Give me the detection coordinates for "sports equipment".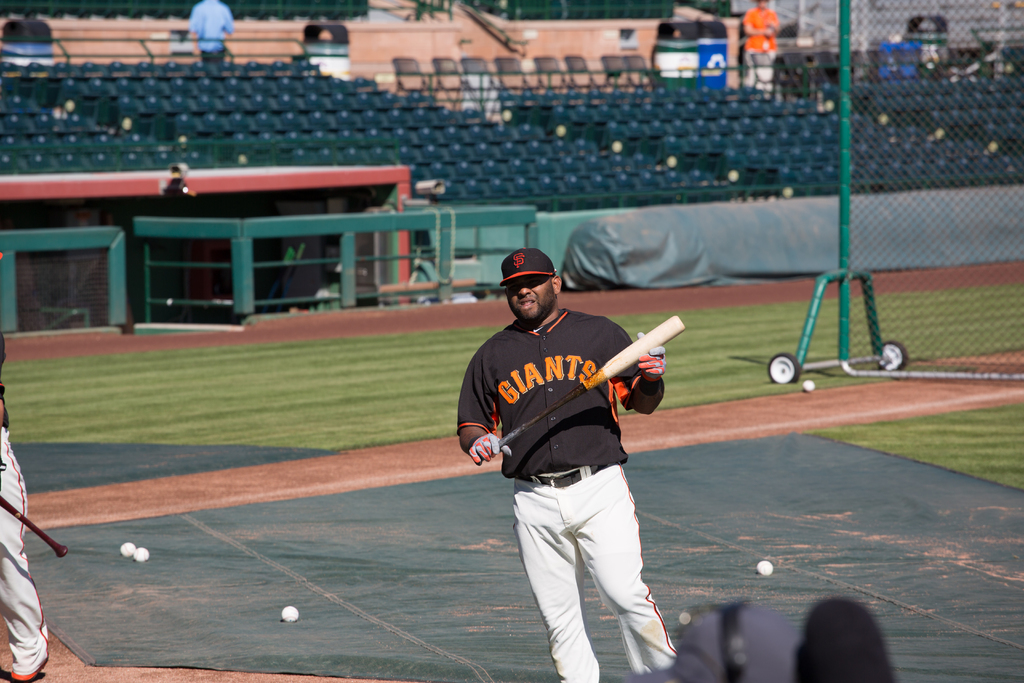
[636, 331, 667, 383].
